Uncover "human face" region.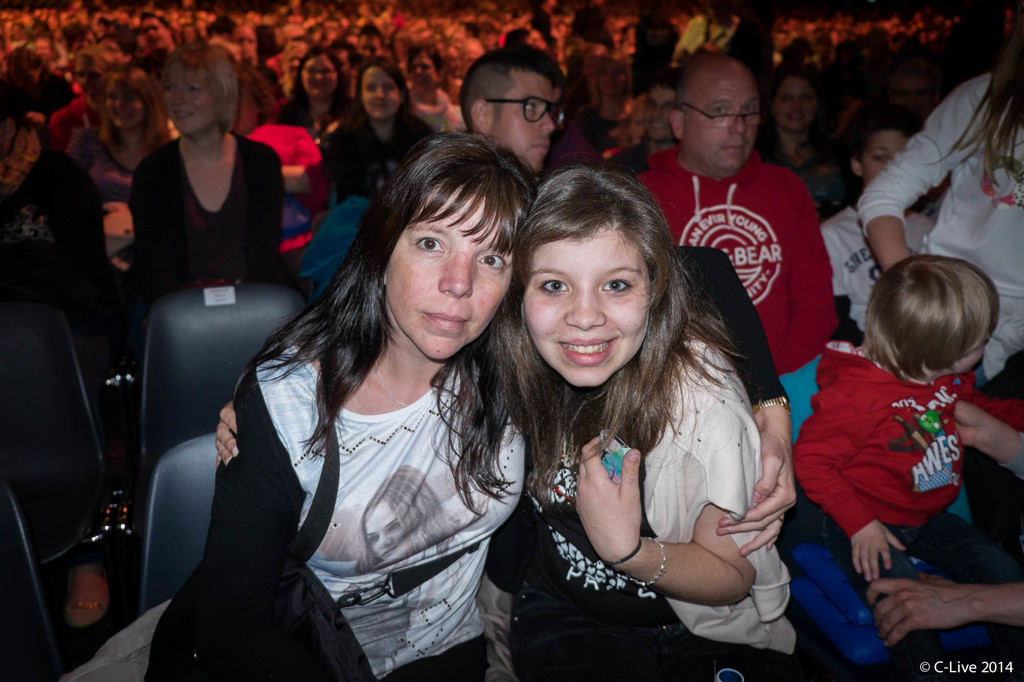
Uncovered: bbox=(364, 74, 401, 118).
